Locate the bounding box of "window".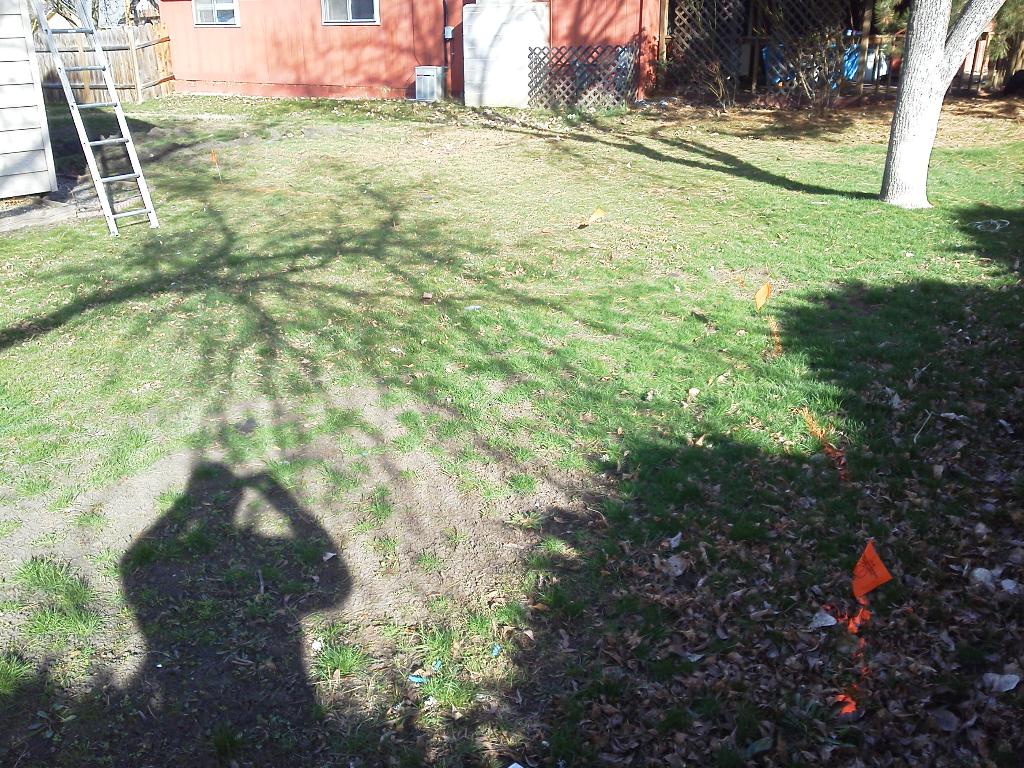
Bounding box: 320, 0, 376, 25.
